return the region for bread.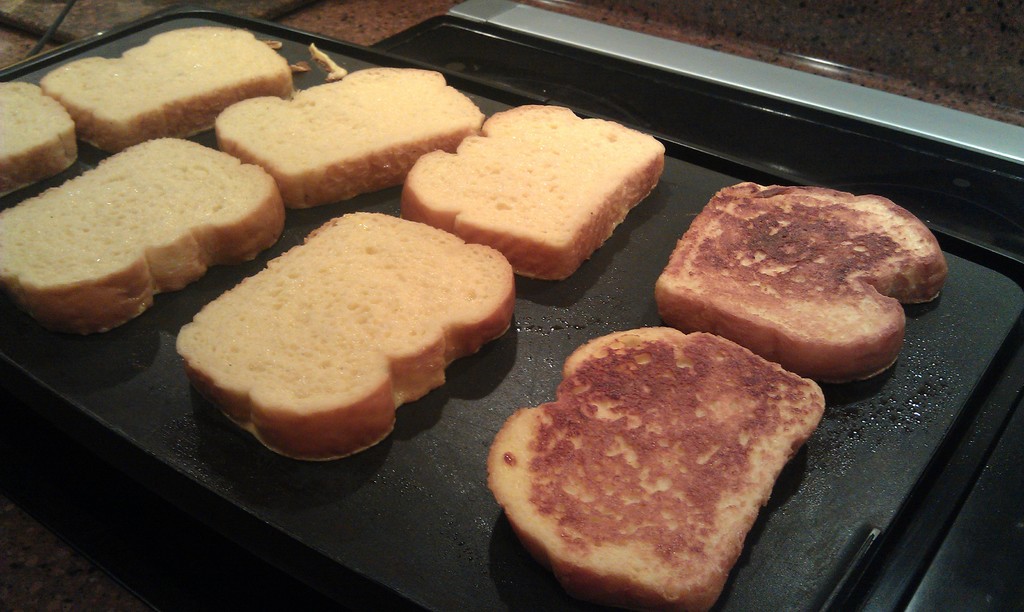
bbox=[658, 195, 941, 380].
